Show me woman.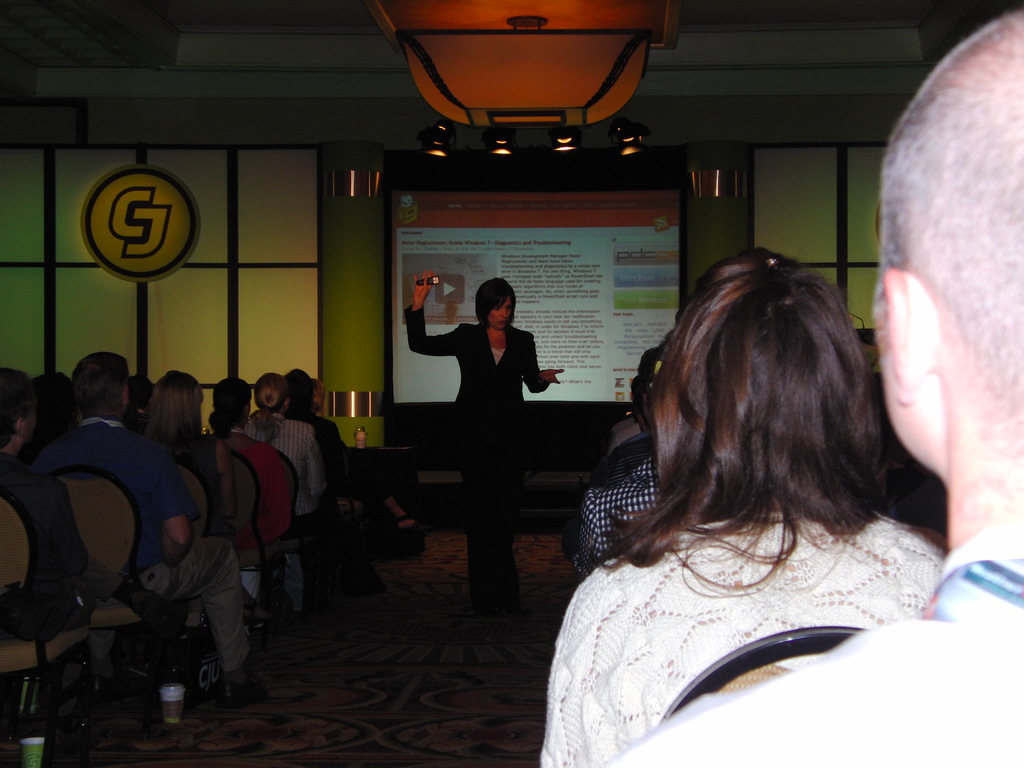
woman is here: 402 269 564 609.
